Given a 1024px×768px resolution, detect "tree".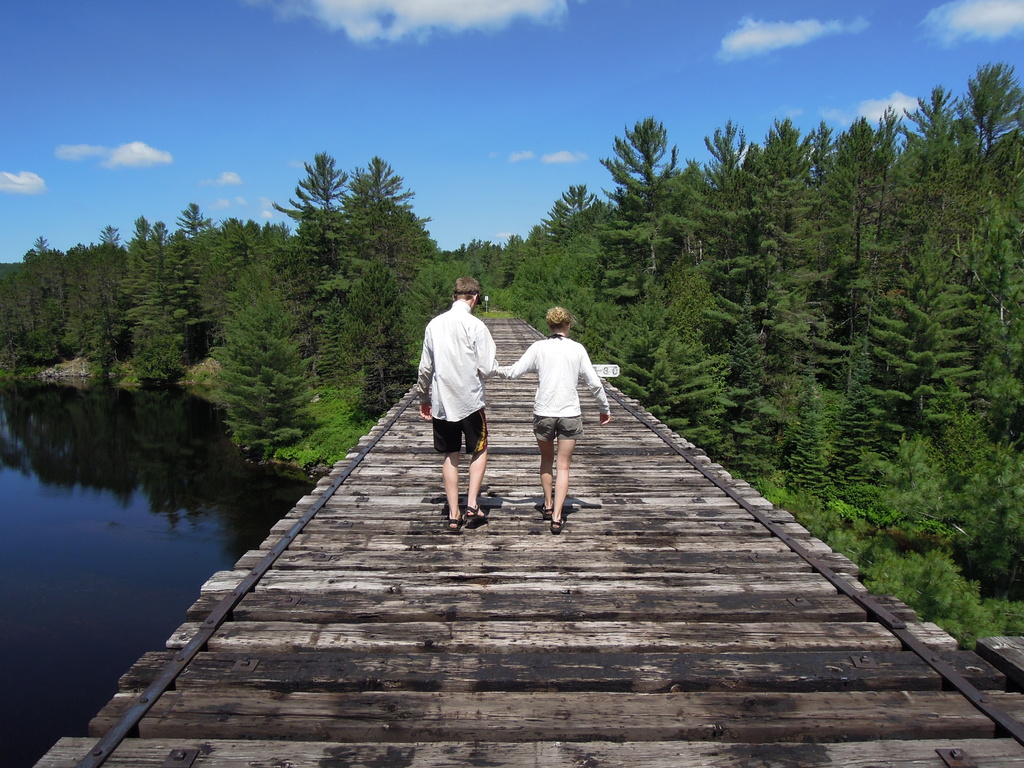
Rect(360, 157, 419, 214).
